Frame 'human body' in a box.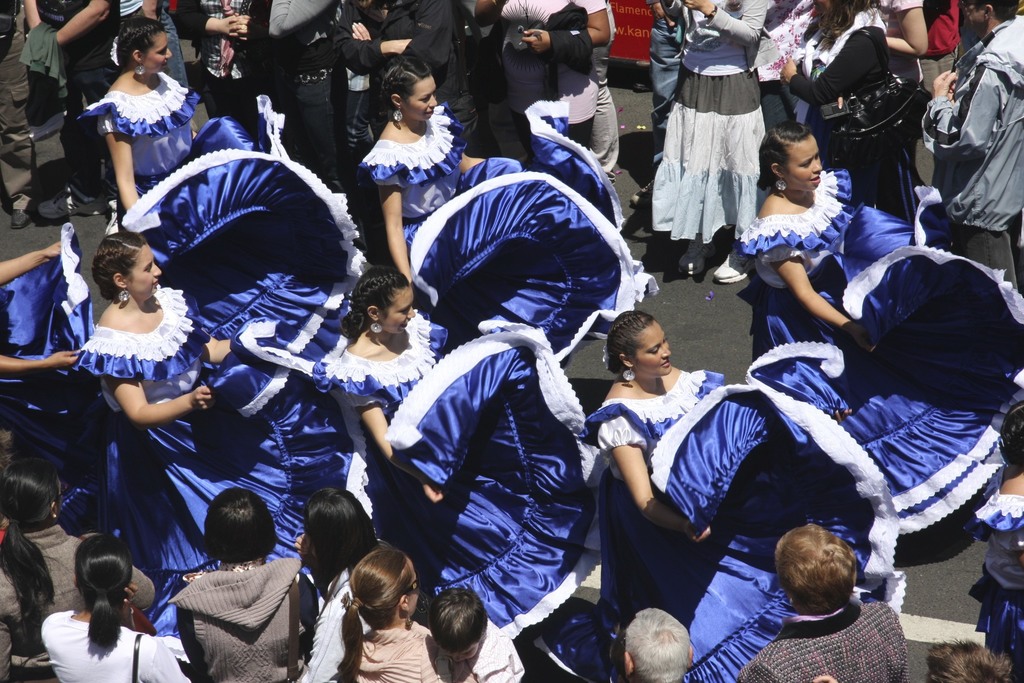
BBox(612, 605, 706, 682).
